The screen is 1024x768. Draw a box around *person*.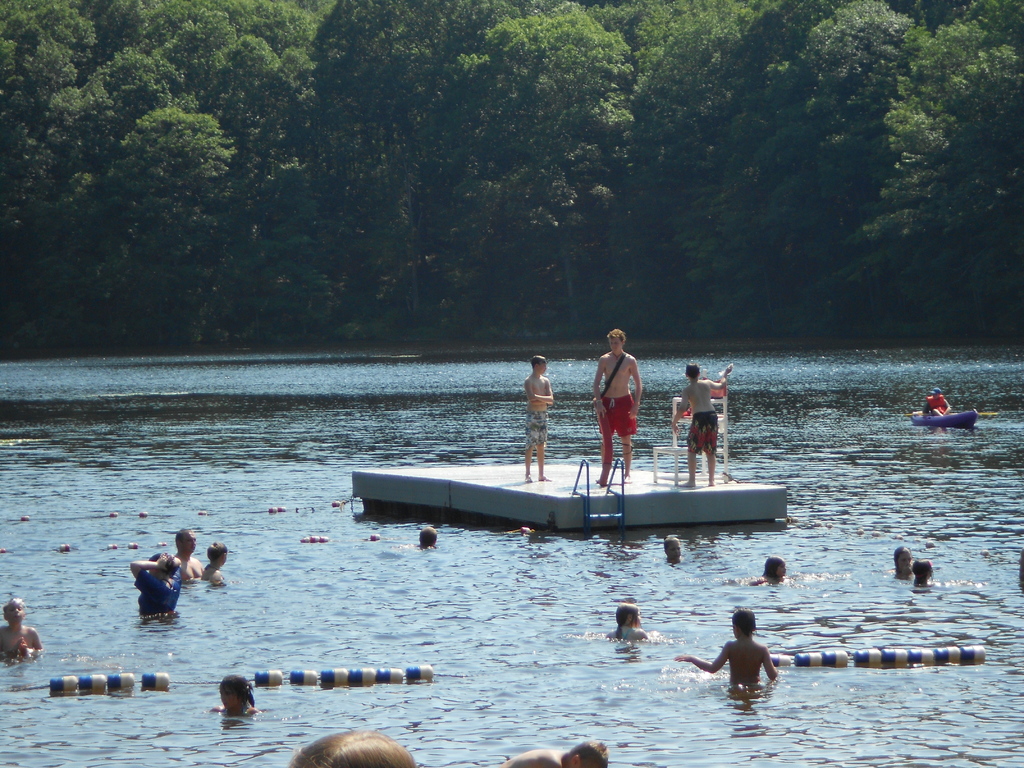
rect(671, 529, 679, 563).
